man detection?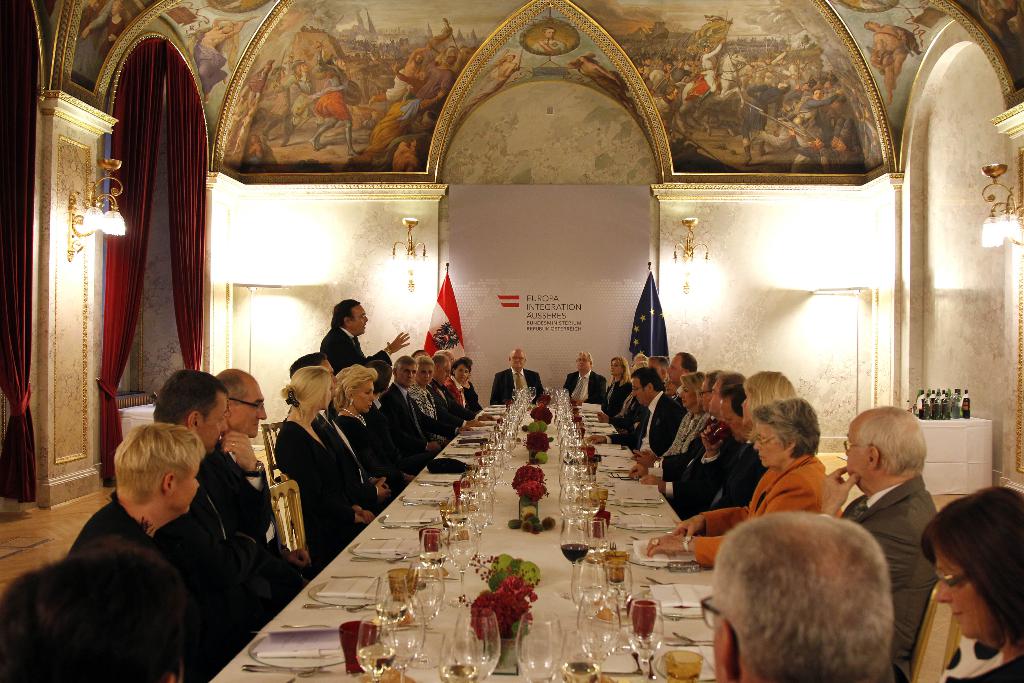
[left=429, top=362, right=471, bottom=433]
